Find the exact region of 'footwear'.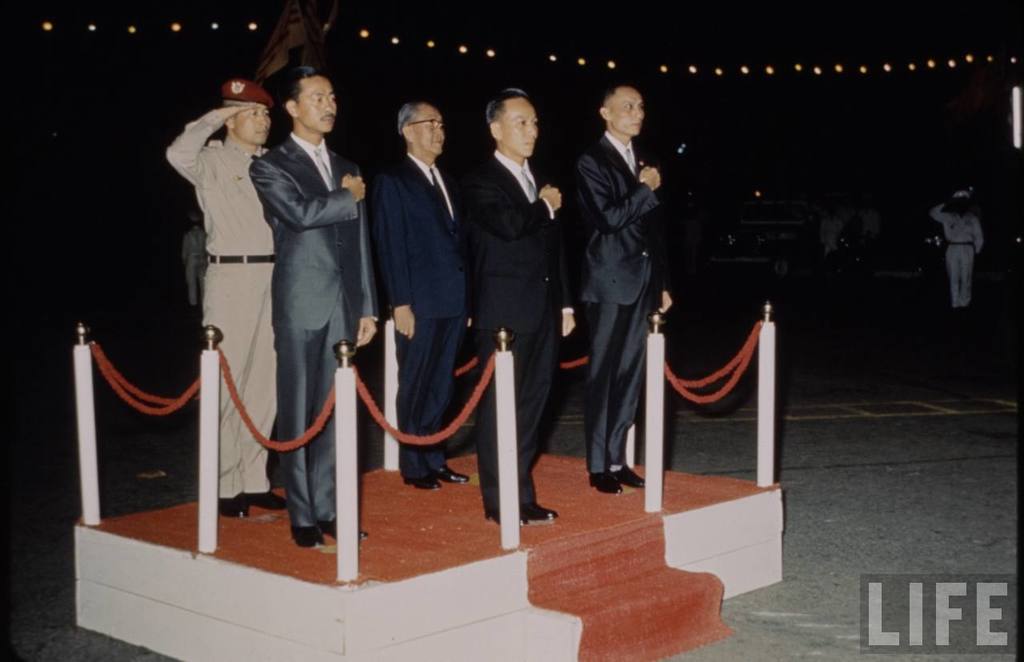
Exact region: bbox(591, 475, 619, 496).
